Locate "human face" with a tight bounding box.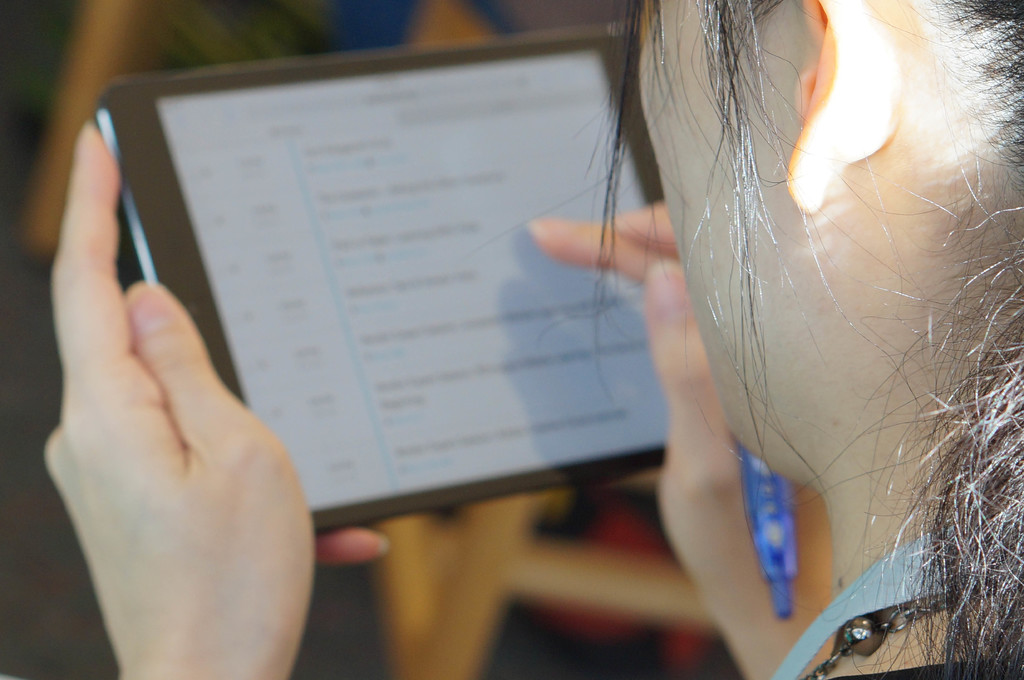
crop(637, 0, 791, 470).
